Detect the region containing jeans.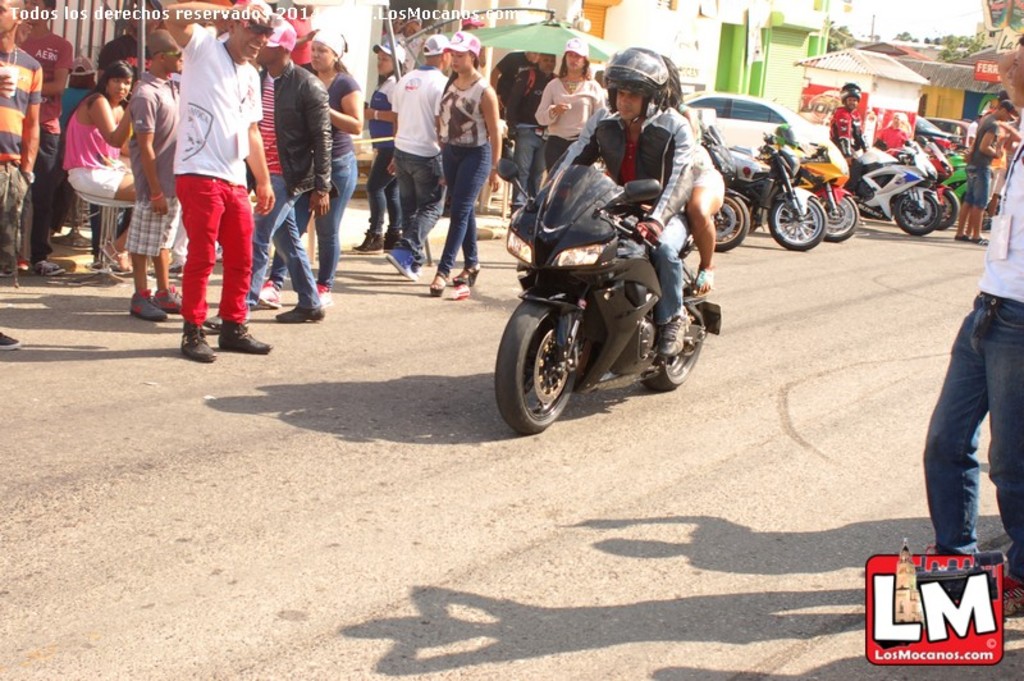
(x1=963, y1=164, x2=992, y2=206).
